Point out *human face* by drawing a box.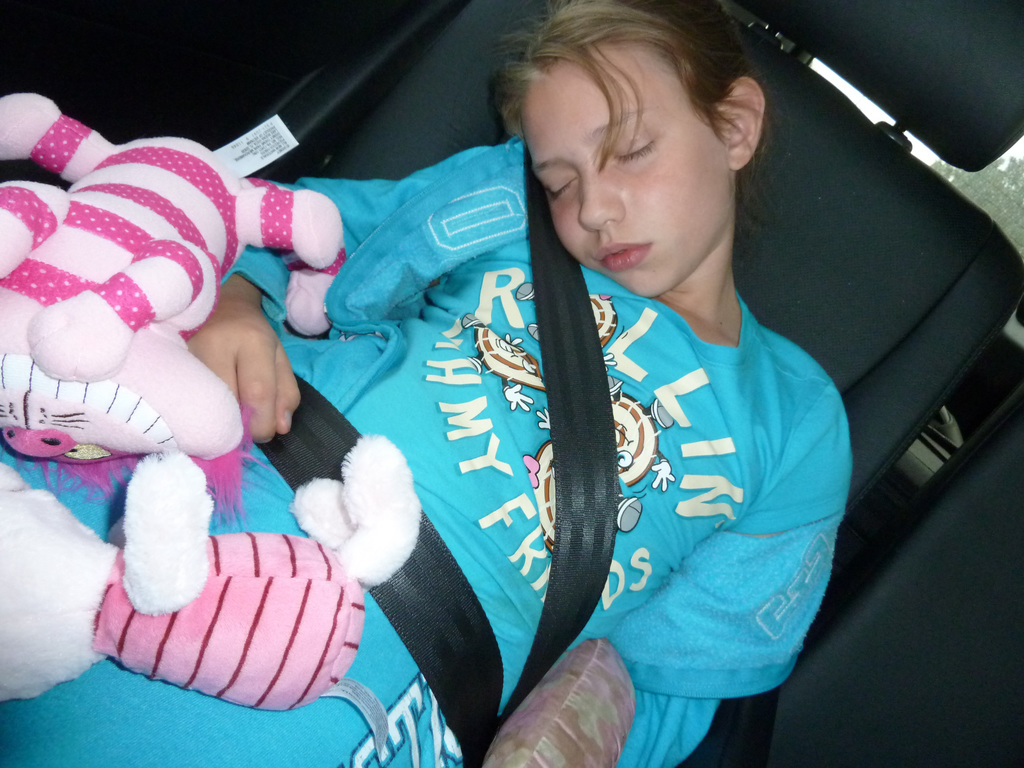
rect(519, 43, 727, 306).
